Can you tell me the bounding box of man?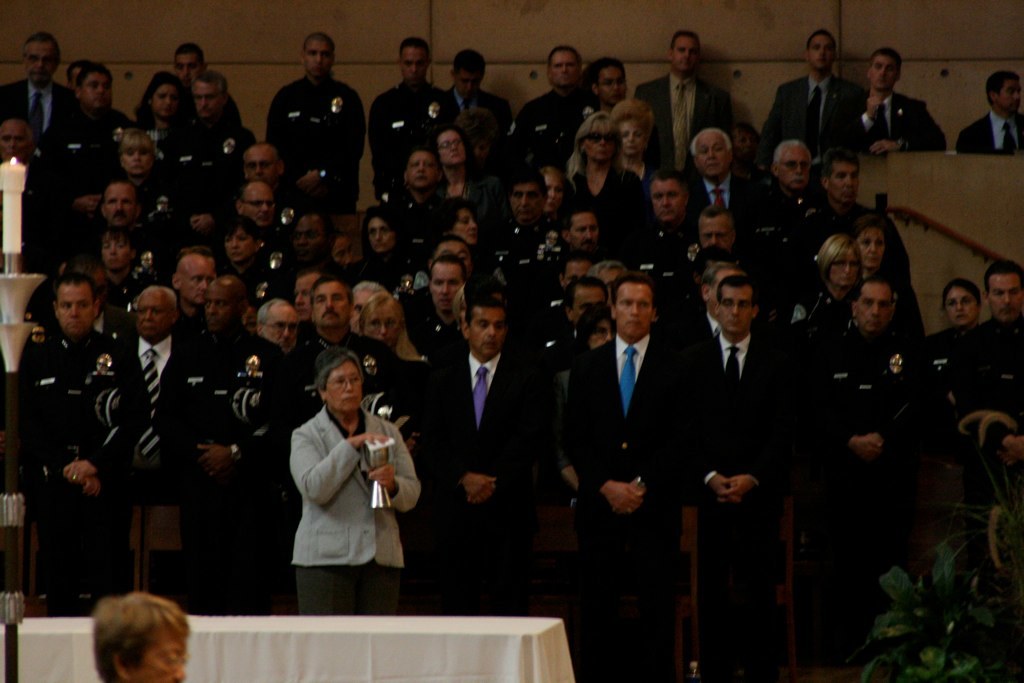
(0,118,62,261).
